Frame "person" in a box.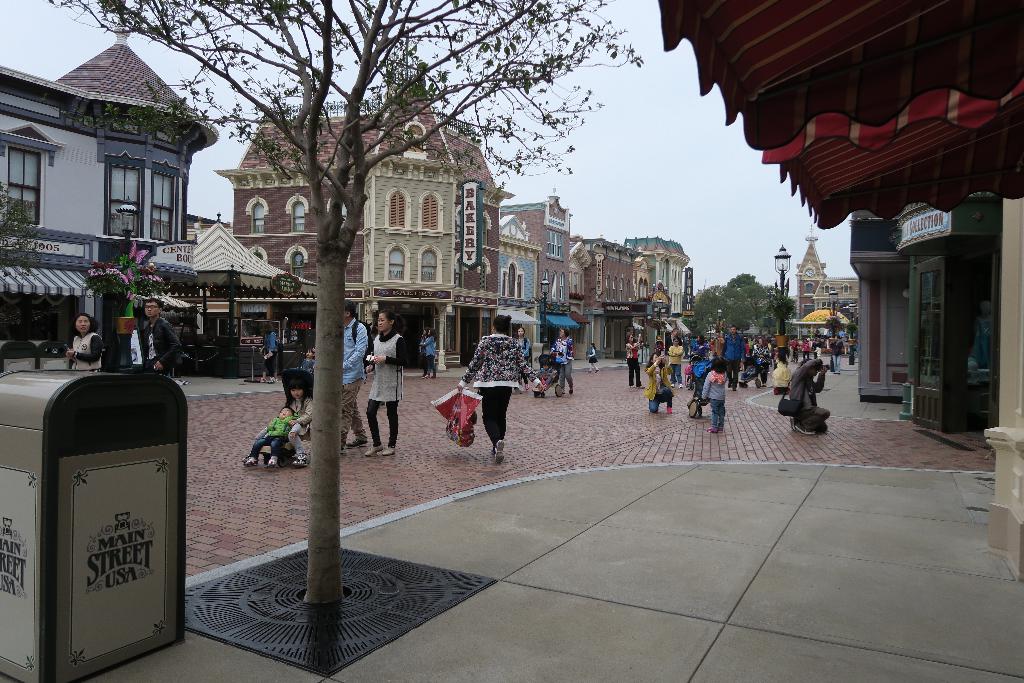
(771,348,791,388).
